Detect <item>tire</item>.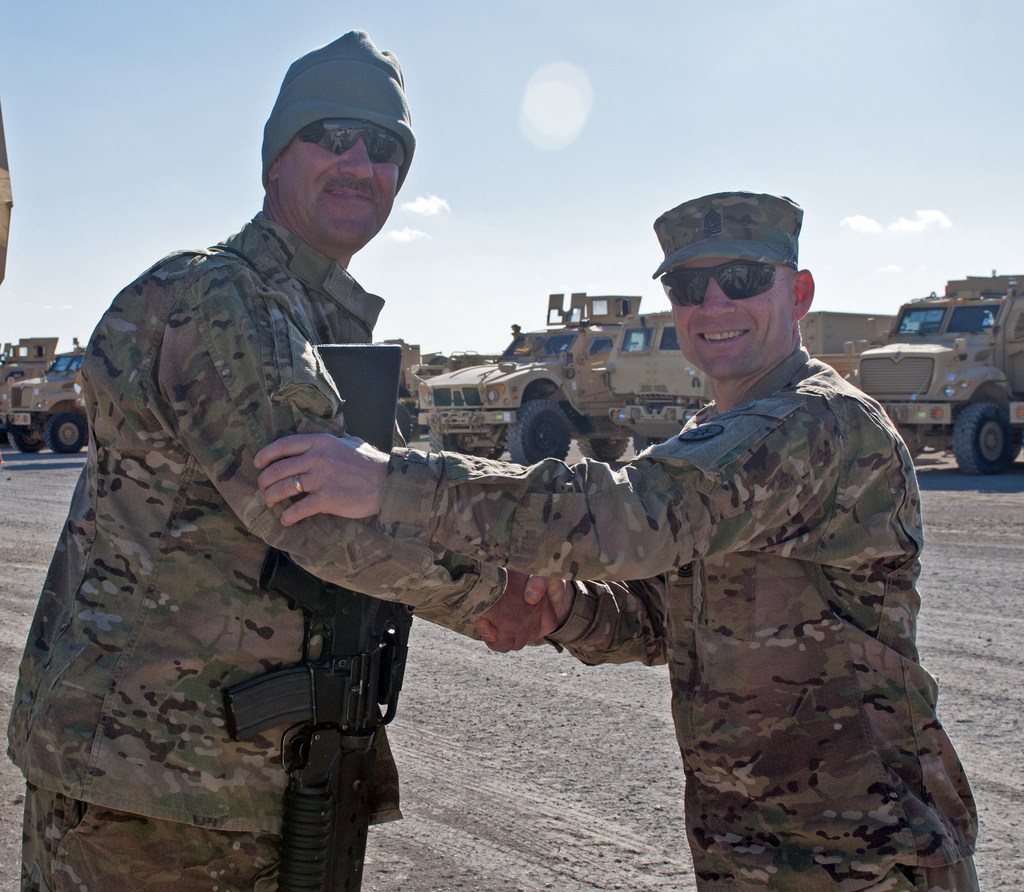
Detected at locate(580, 437, 629, 461).
